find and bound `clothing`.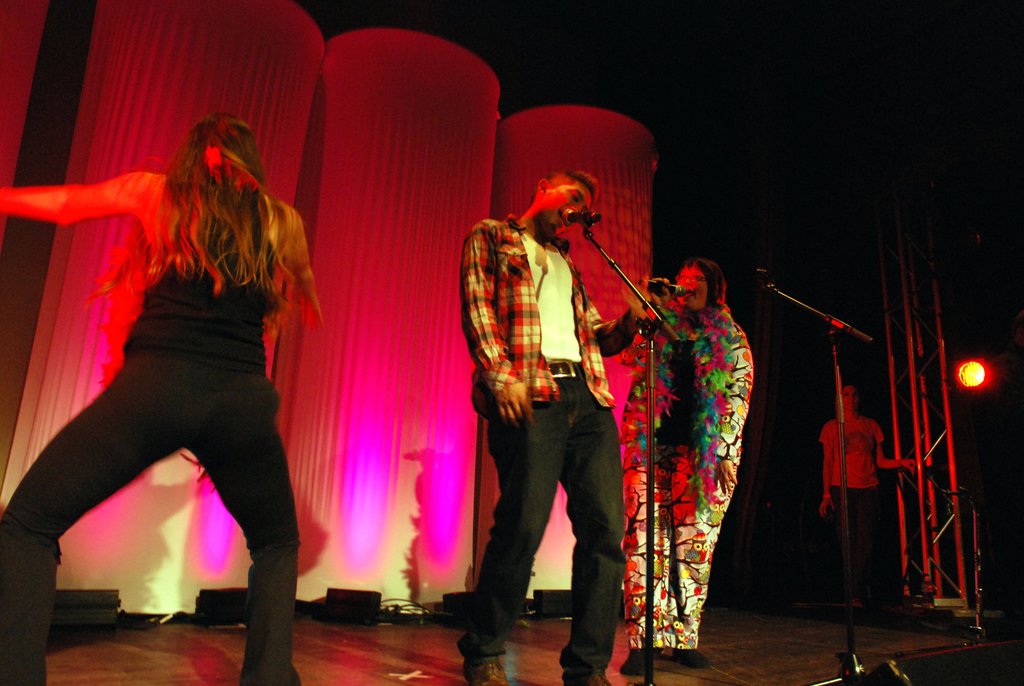
Bound: x1=0 y1=187 x2=303 y2=685.
